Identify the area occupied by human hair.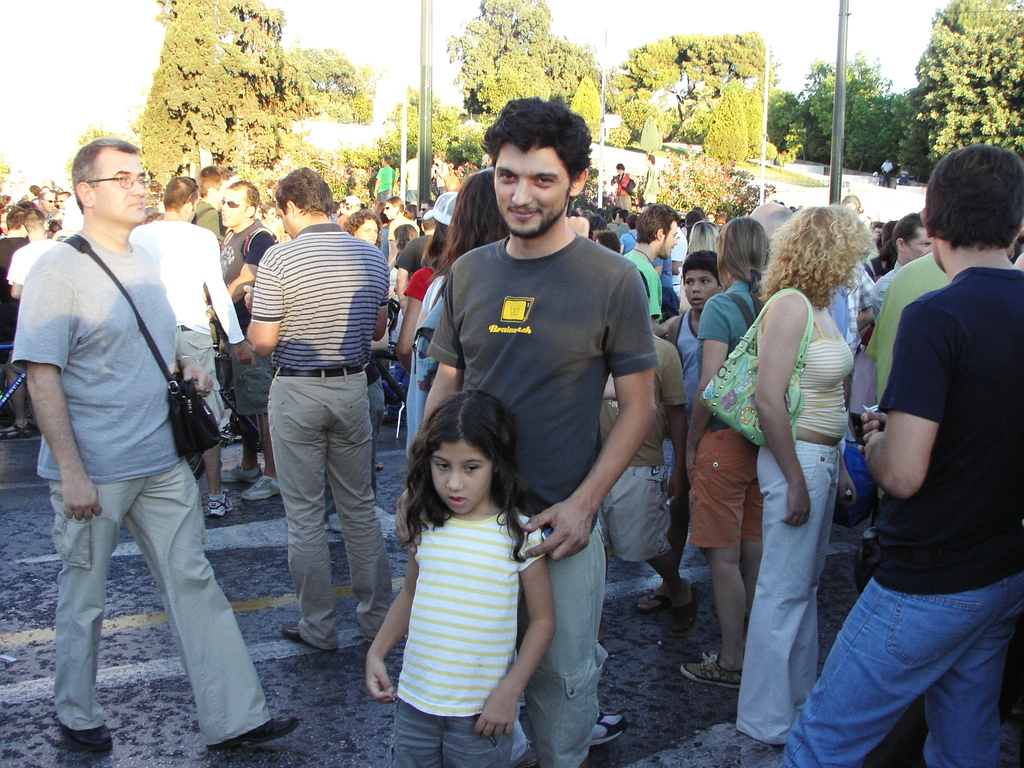
Area: 70, 139, 138, 209.
